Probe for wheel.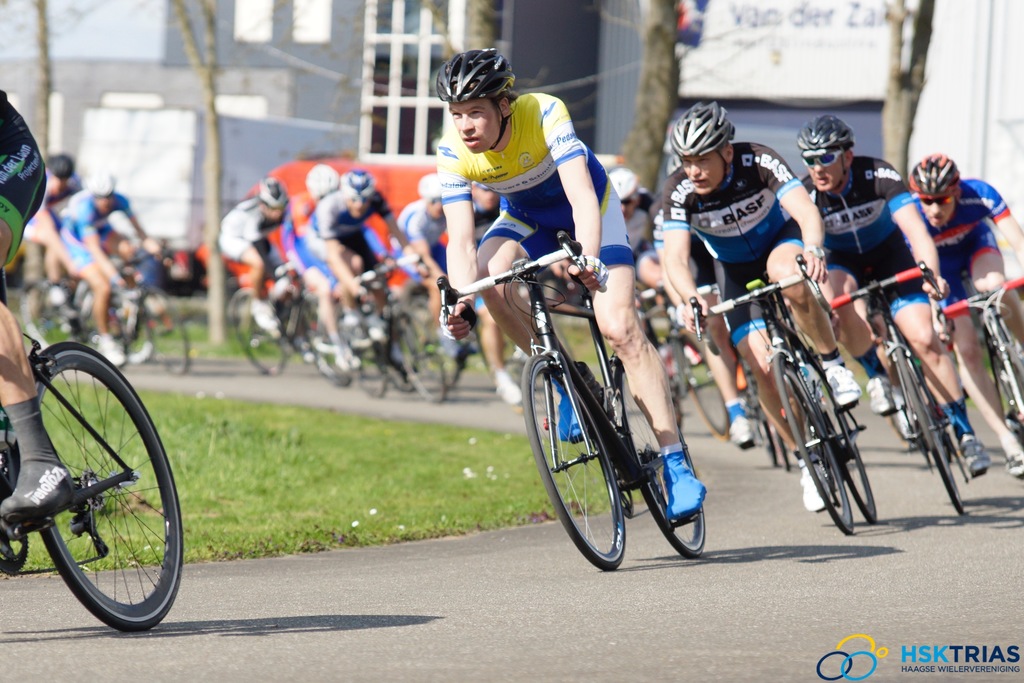
Probe result: bbox=[620, 365, 706, 559].
